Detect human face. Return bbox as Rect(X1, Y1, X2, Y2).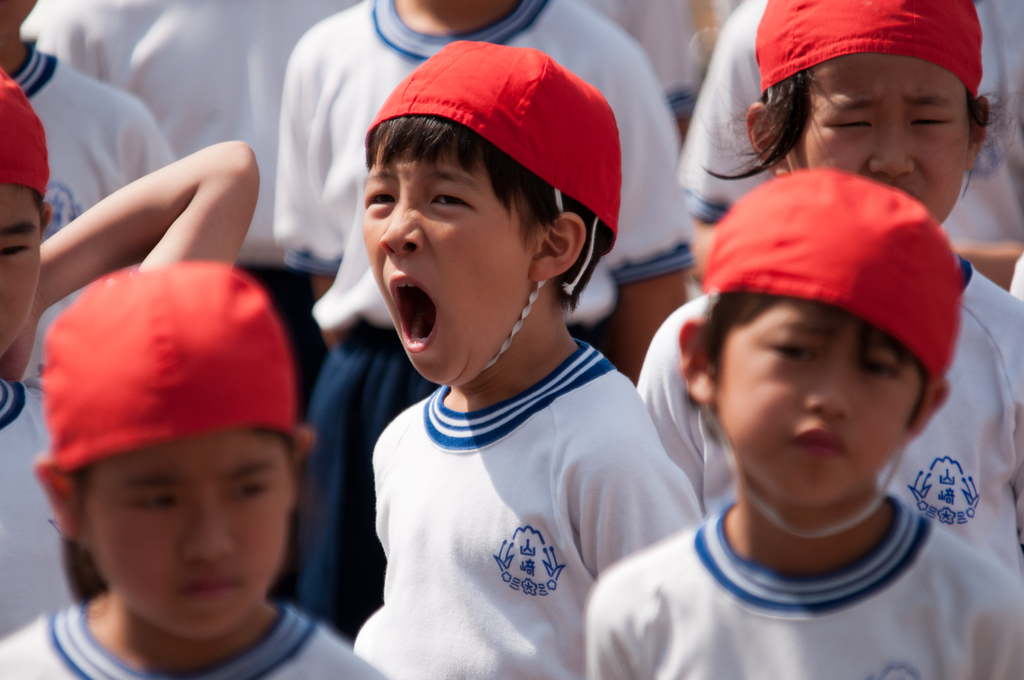
Rect(0, 184, 47, 356).
